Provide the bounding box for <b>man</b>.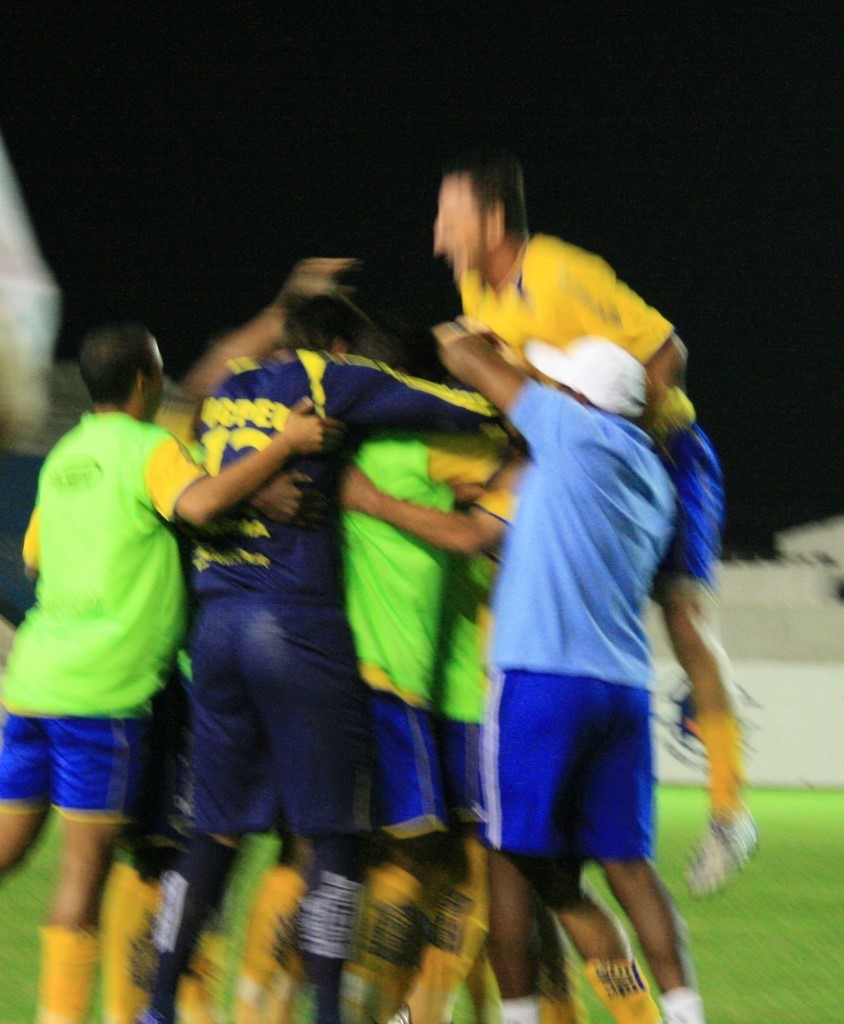
[0,322,352,1023].
